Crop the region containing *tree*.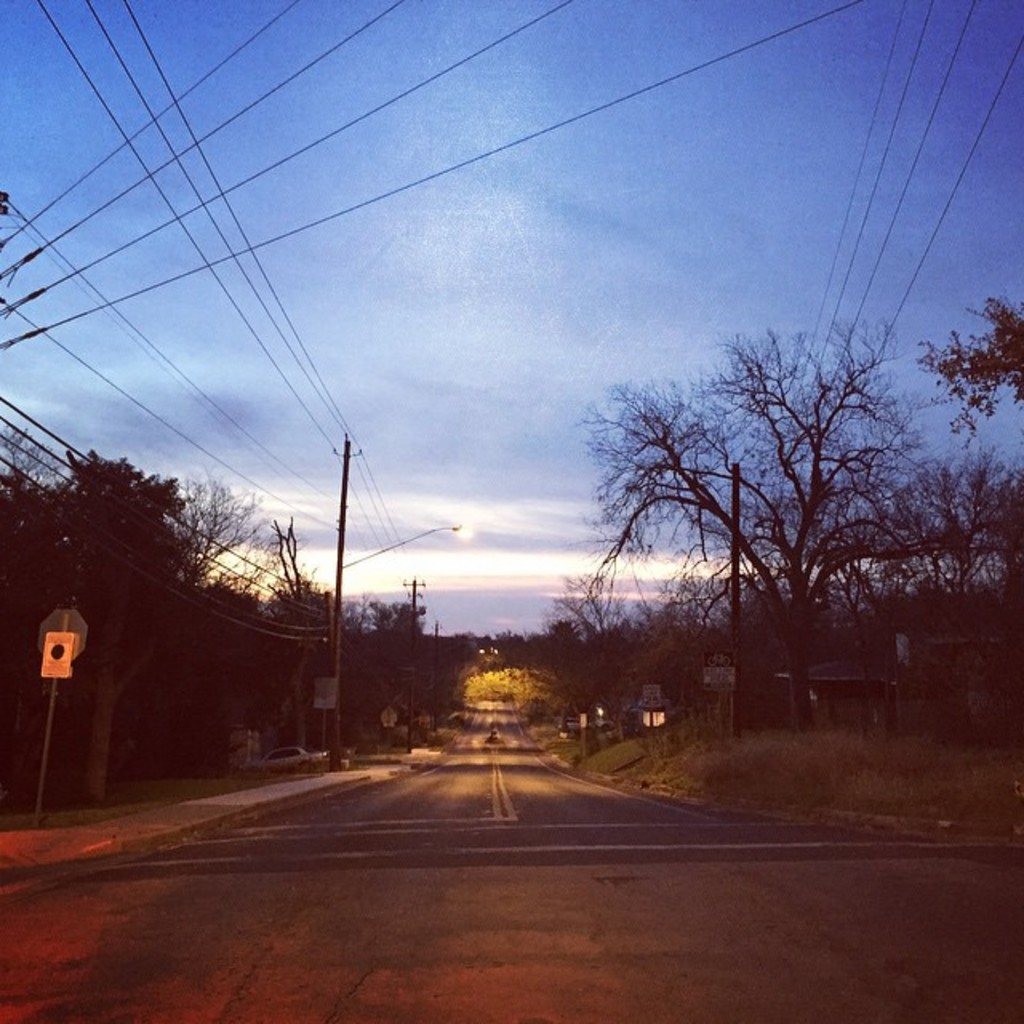
Crop region: <box>907,294,1022,467</box>.
